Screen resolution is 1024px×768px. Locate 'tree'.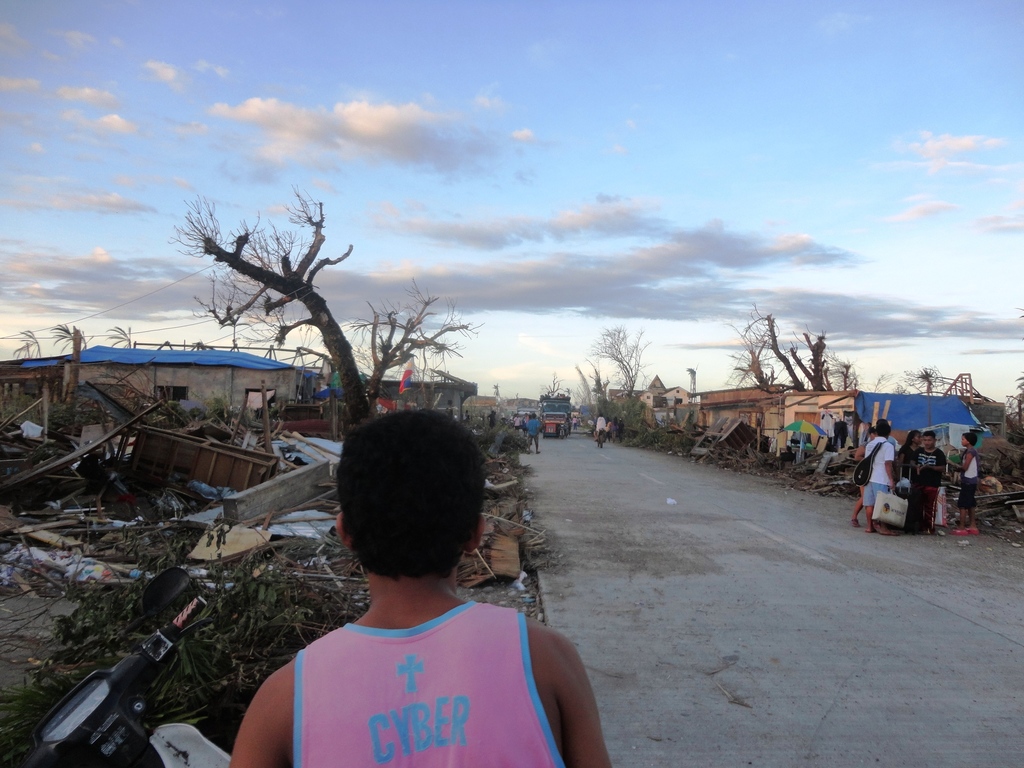
detection(542, 367, 576, 402).
